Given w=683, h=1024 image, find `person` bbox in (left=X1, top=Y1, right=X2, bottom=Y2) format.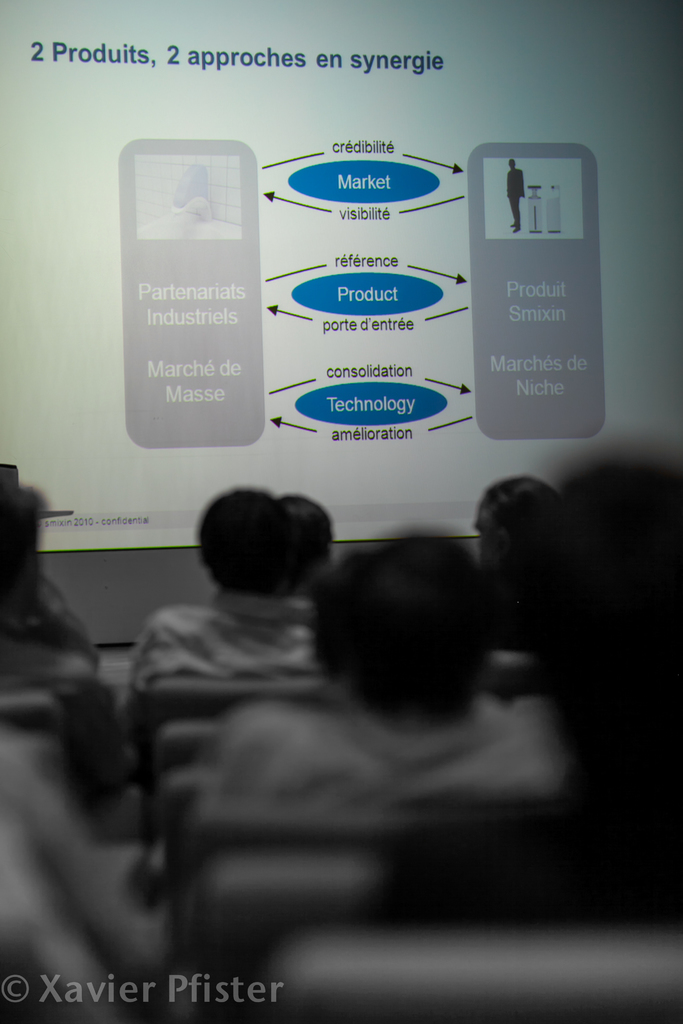
(left=0, top=475, right=120, bottom=807).
